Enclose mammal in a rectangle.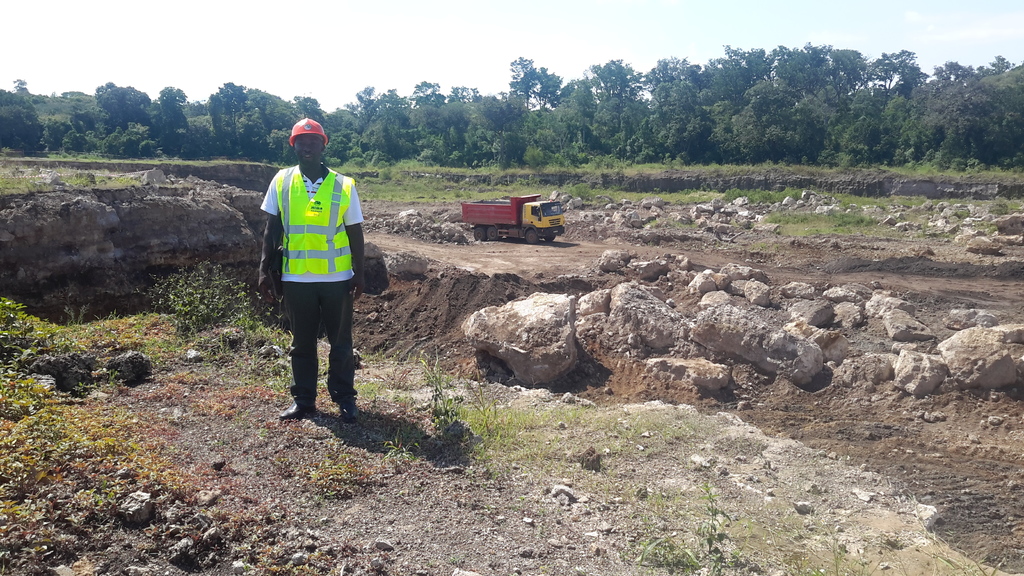
260 130 364 415.
